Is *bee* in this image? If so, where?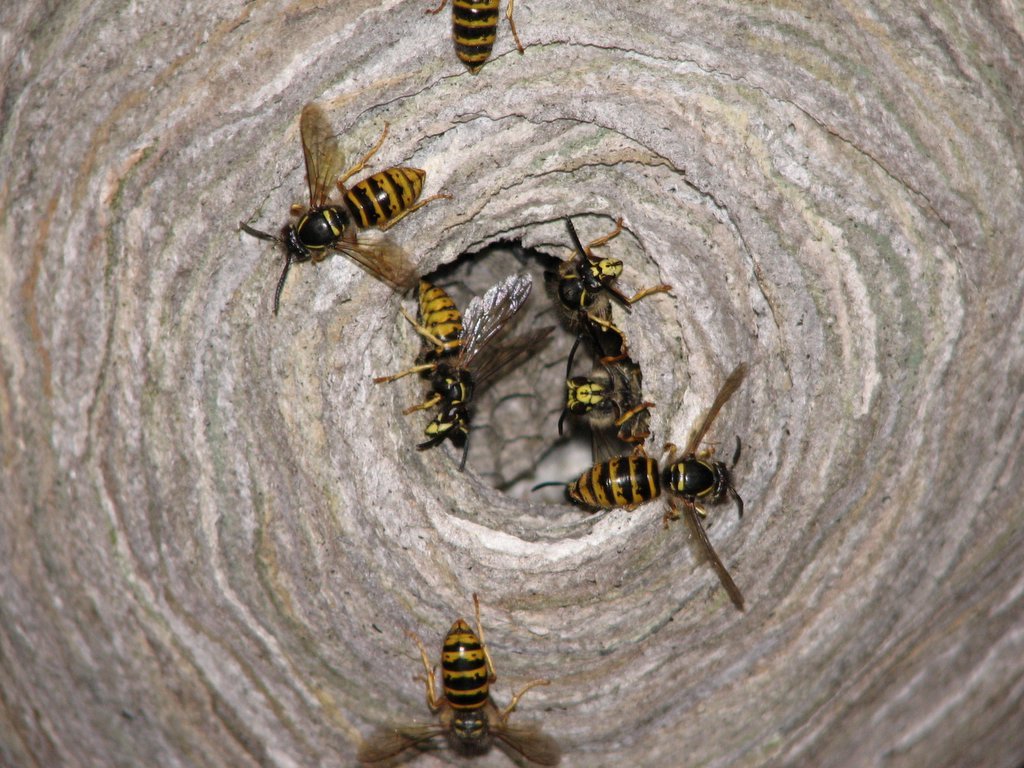
Yes, at x1=353 y1=619 x2=563 y2=767.
